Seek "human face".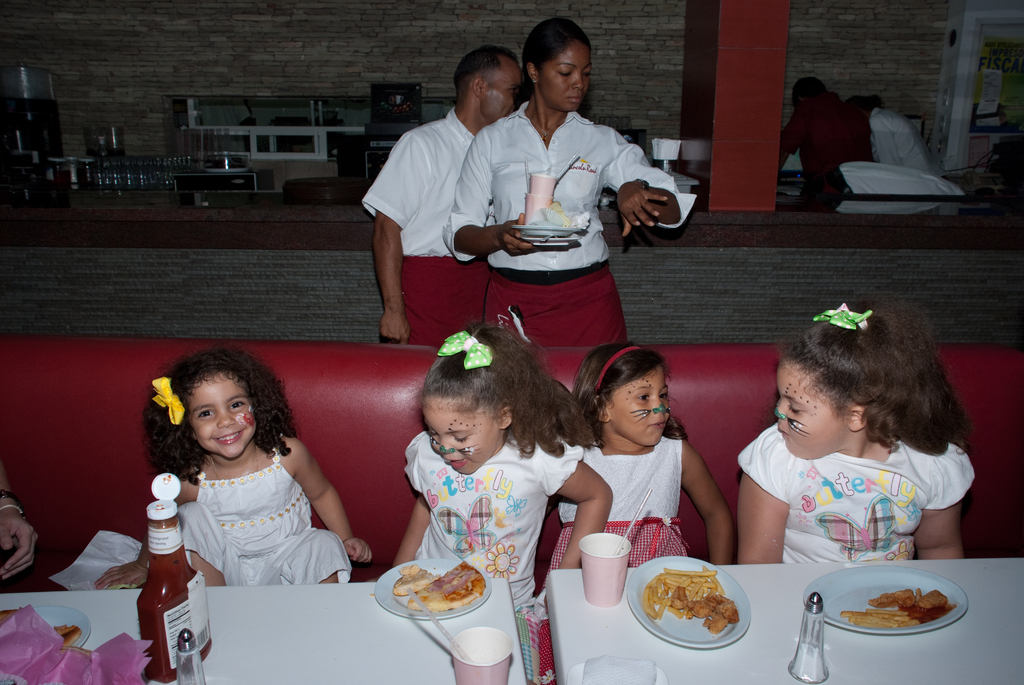
bbox=[481, 57, 522, 123].
